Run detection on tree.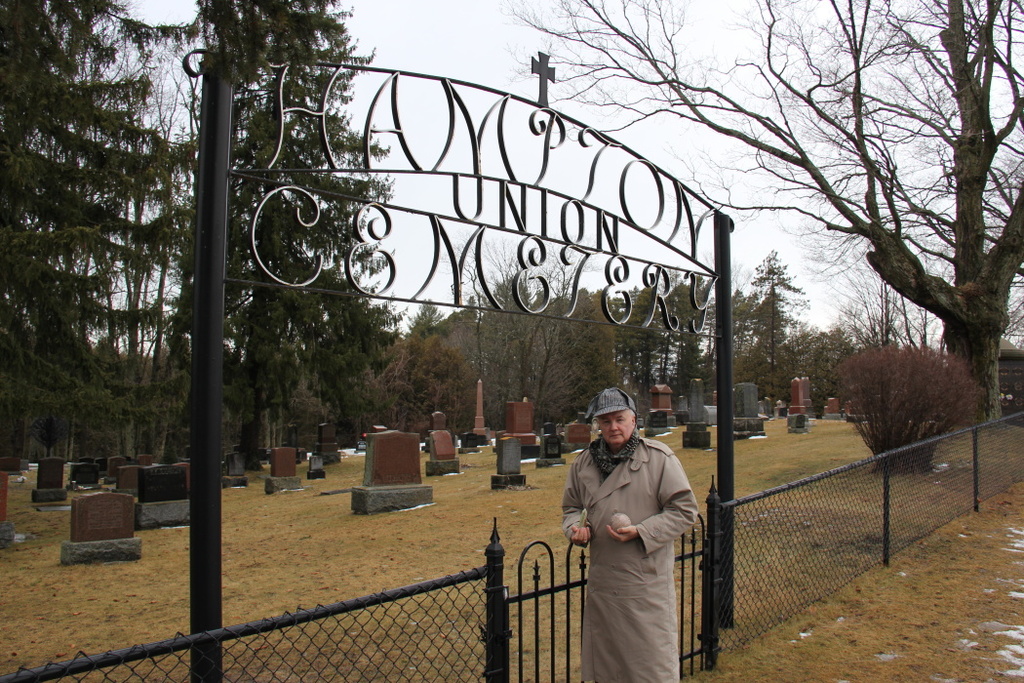
Result: <bbox>494, 0, 1023, 424</bbox>.
